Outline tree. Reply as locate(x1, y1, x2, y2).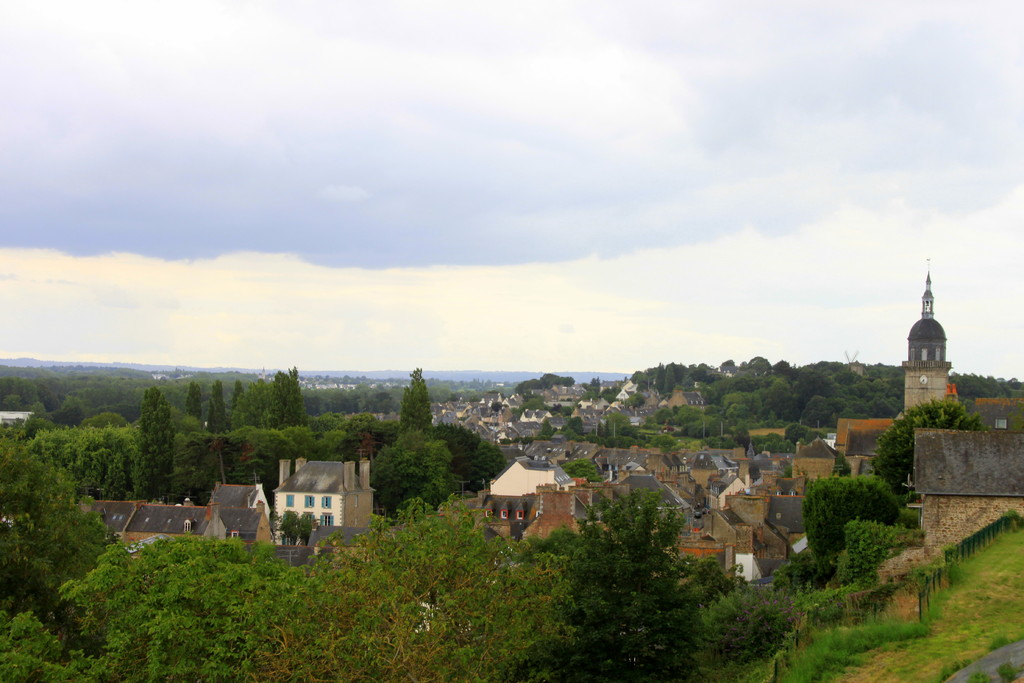
locate(794, 472, 900, 588).
